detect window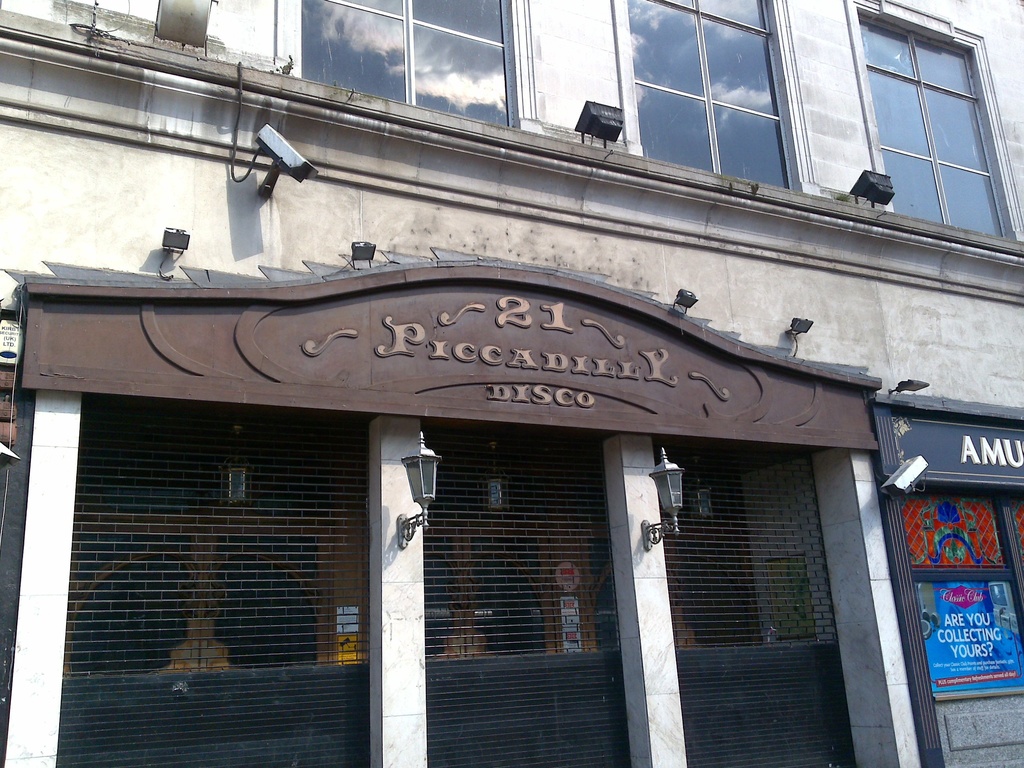
<region>300, 0, 520, 134</region>
